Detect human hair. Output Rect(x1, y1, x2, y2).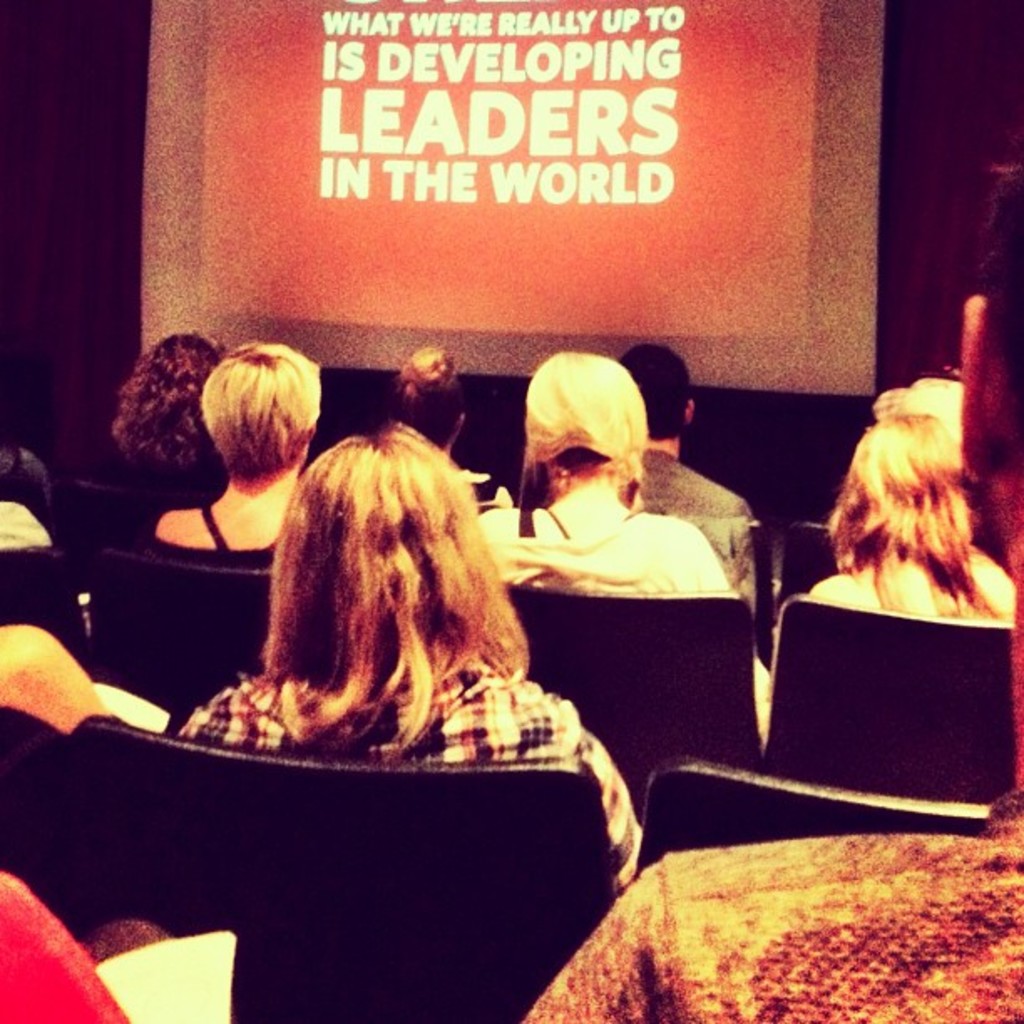
Rect(825, 408, 1002, 624).
